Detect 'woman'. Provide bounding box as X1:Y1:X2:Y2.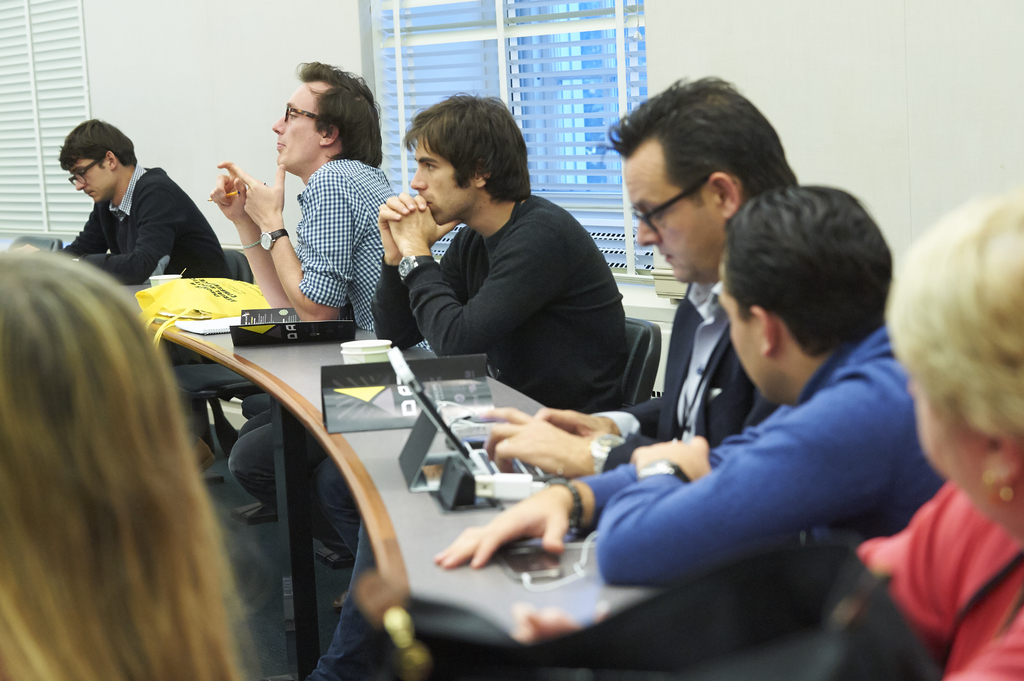
0:246:264:680.
